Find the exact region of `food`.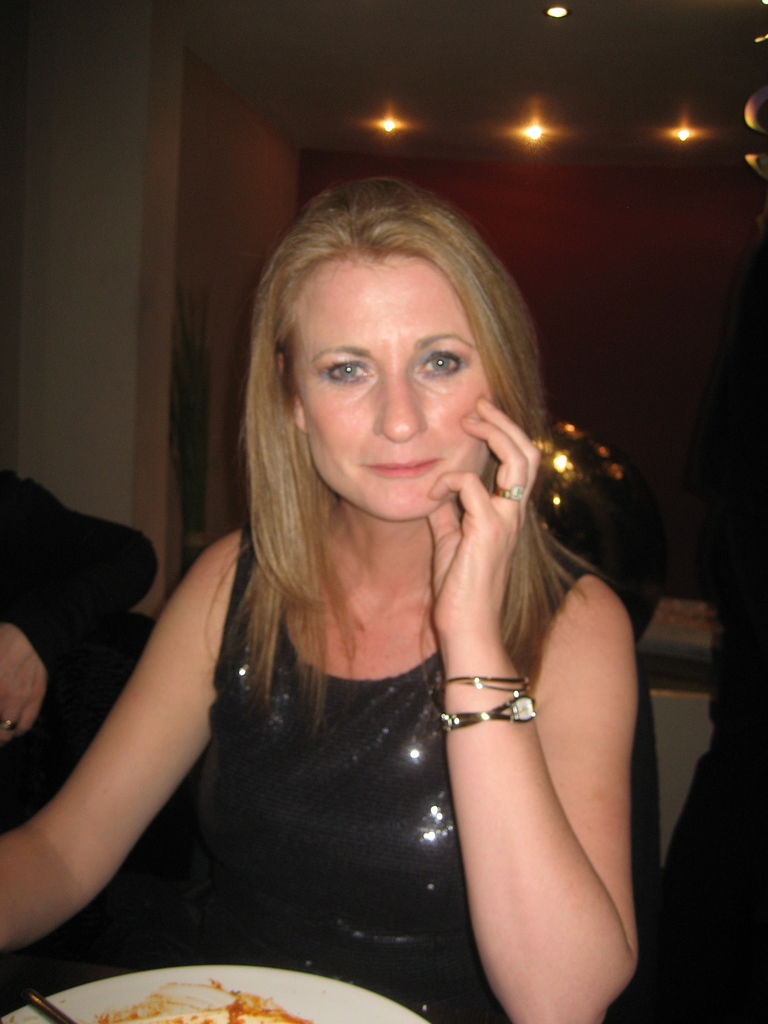
Exact region: select_region(104, 974, 294, 1023).
